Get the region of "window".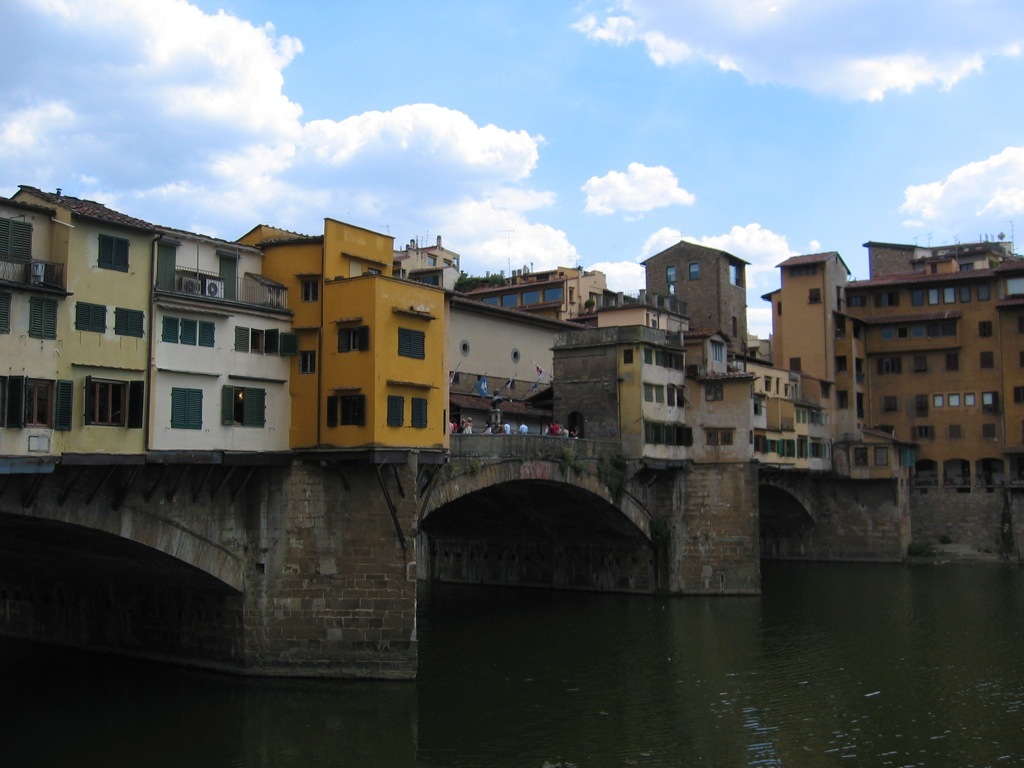
x1=836 y1=351 x2=843 y2=373.
